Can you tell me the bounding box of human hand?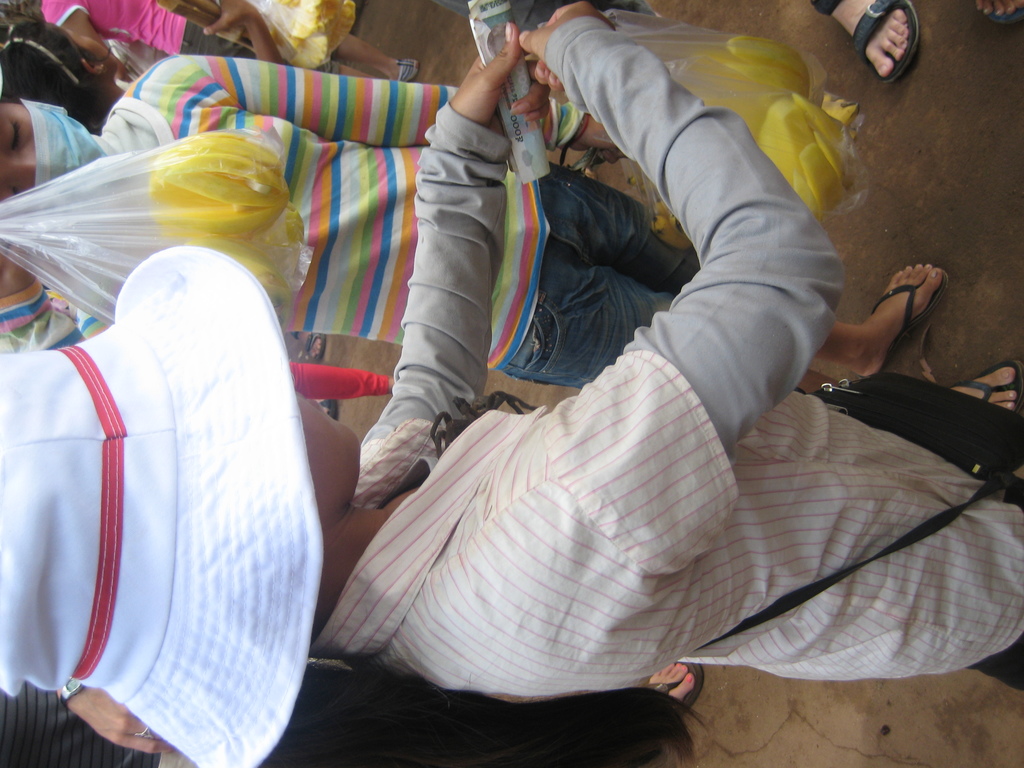
449, 20, 552, 139.
